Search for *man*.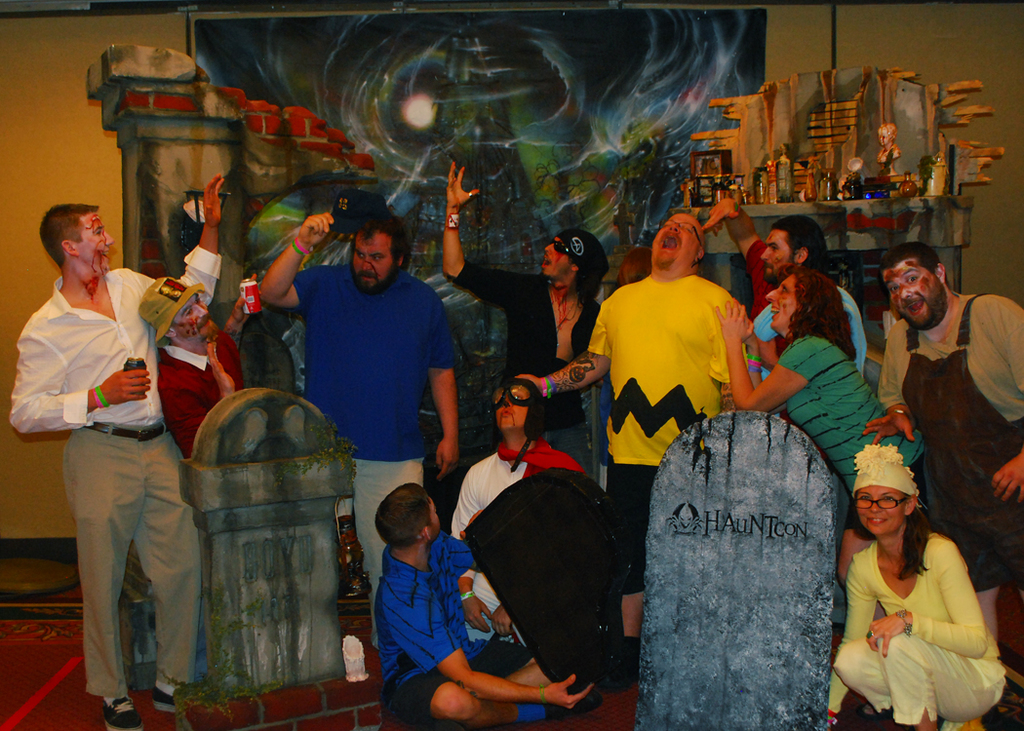
Found at {"x1": 255, "y1": 210, "x2": 457, "y2": 646}.
